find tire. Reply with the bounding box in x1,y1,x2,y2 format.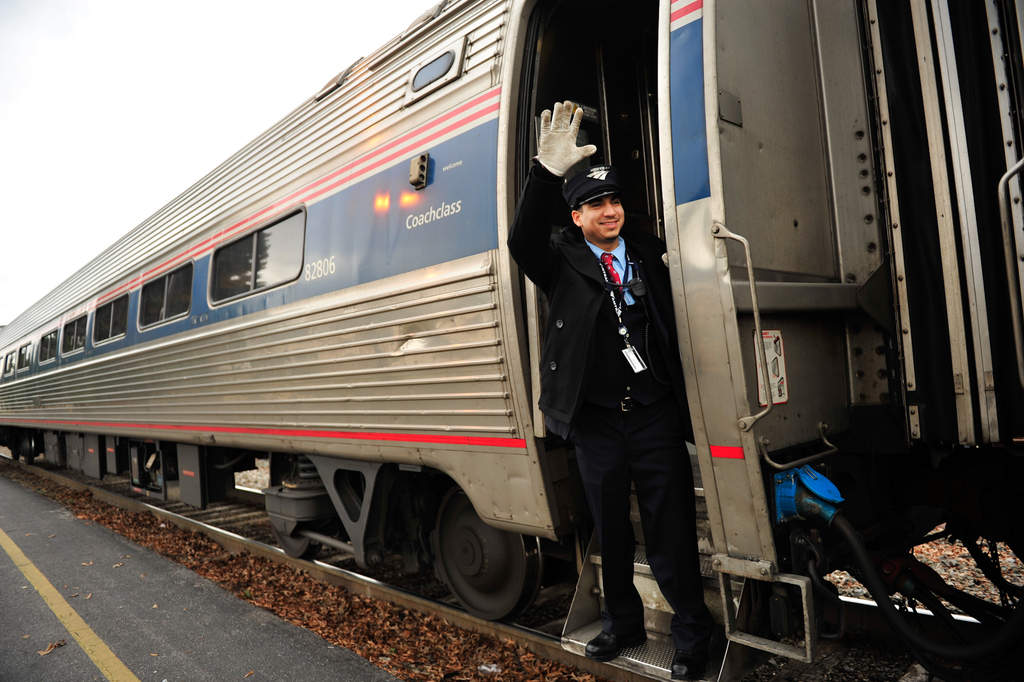
6,436,20,467.
